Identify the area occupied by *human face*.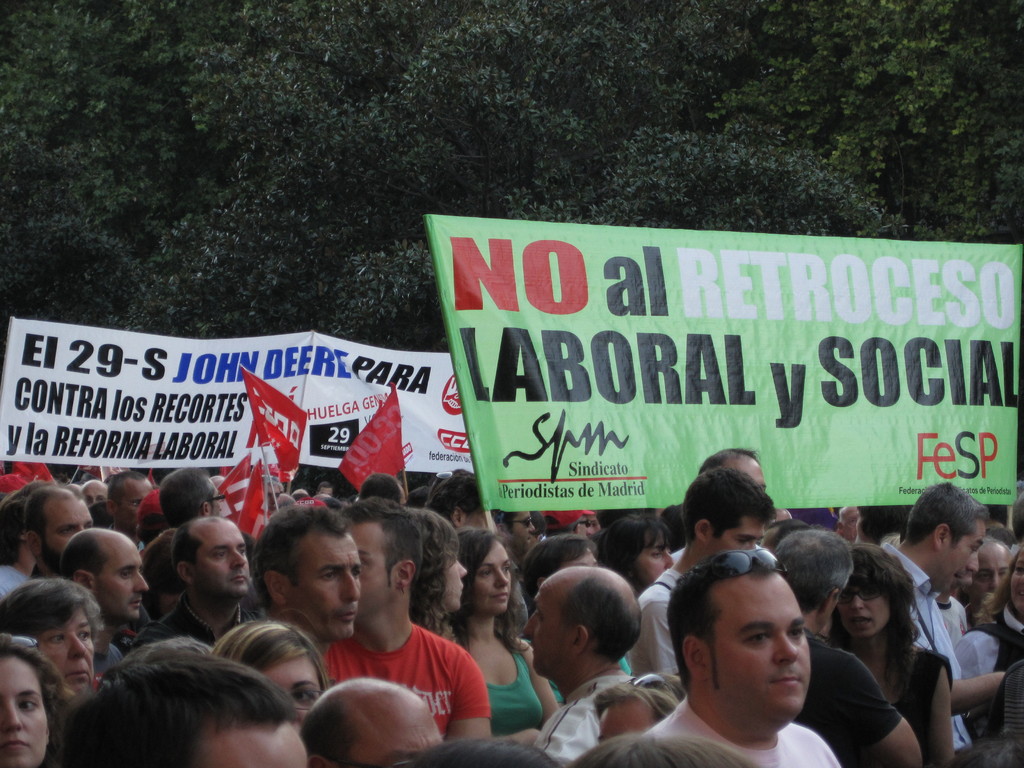
Area: {"left": 510, "top": 512, "right": 538, "bottom": 549}.
